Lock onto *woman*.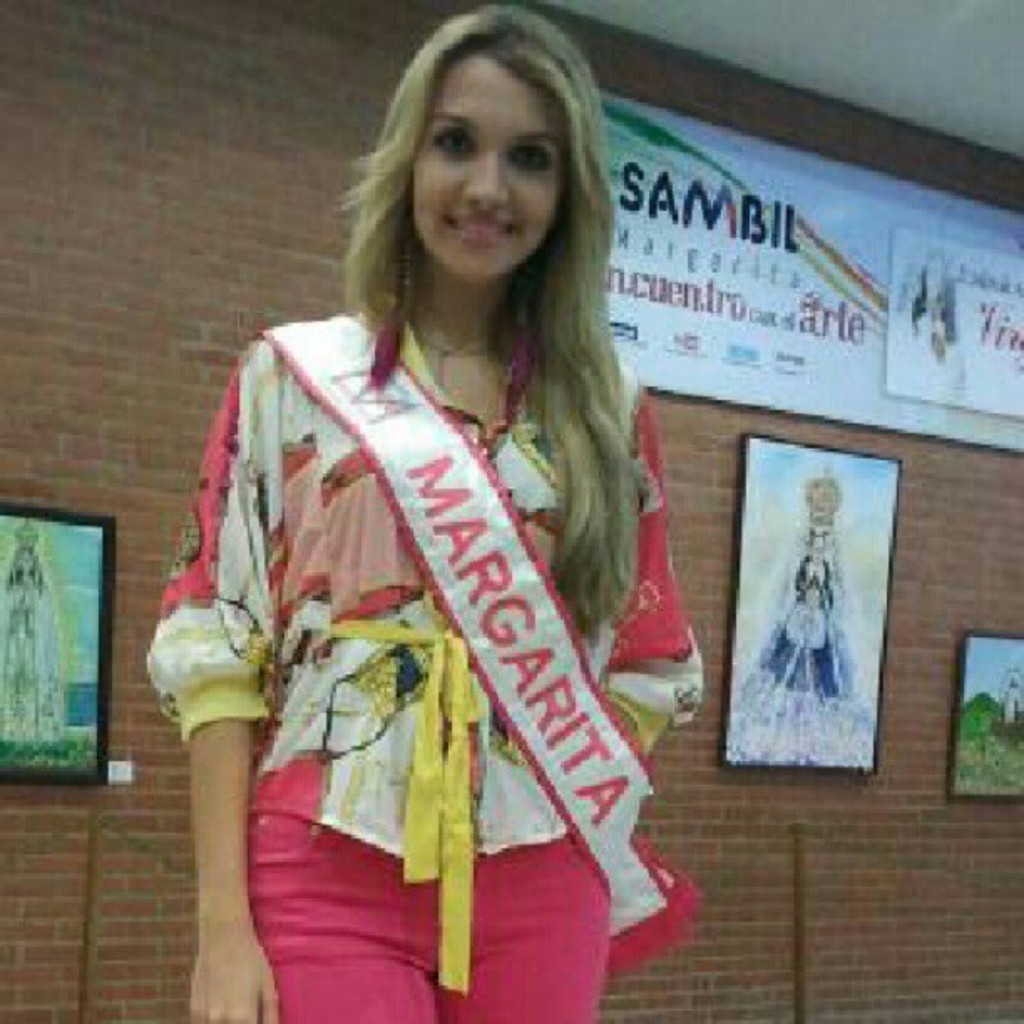
Locked: (left=141, top=20, right=724, bottom=1006).
